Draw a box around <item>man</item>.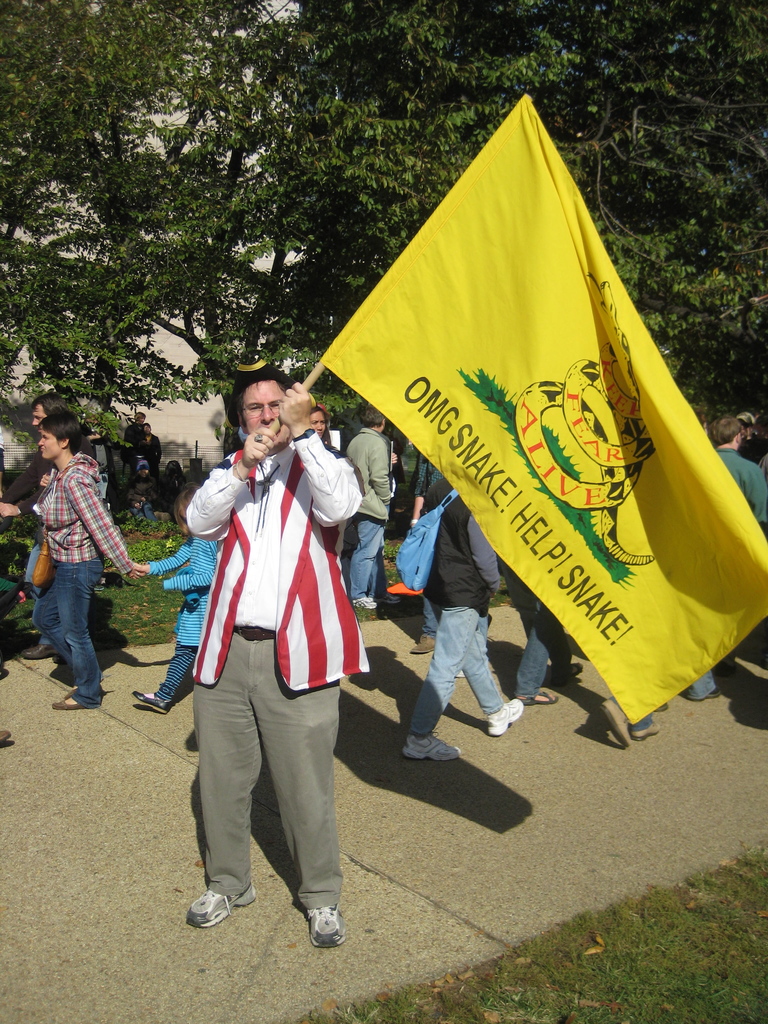
0:396:95:666.
